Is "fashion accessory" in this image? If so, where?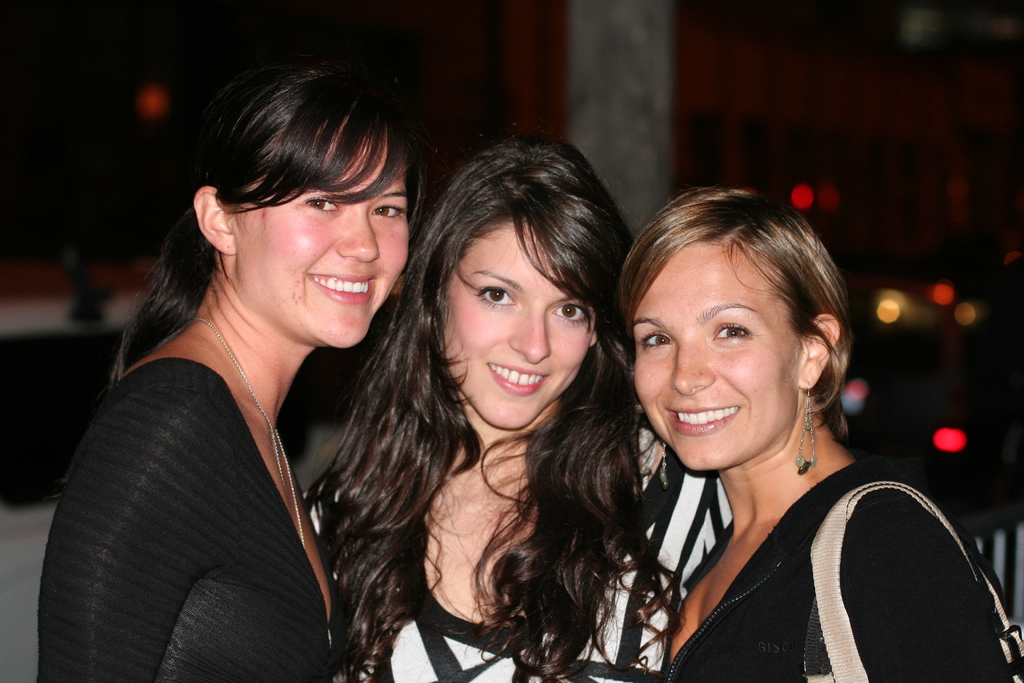
Yes, at bbox(798, 388, 819, 478).
